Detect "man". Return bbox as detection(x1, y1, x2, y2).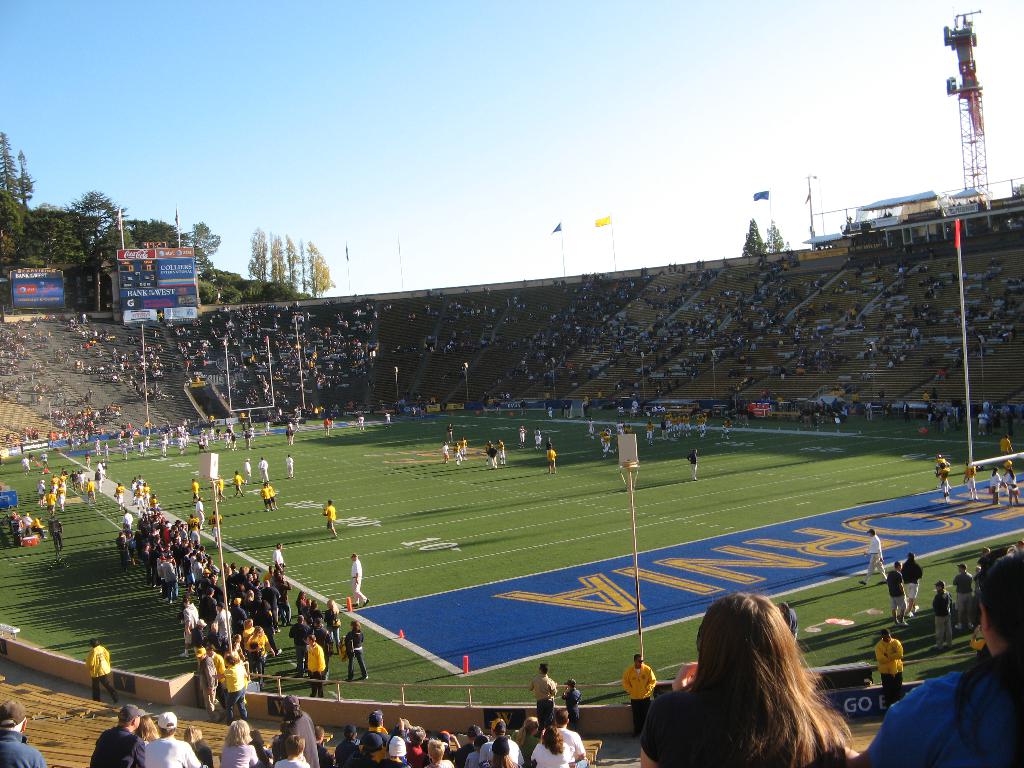
detection(622, 653, 657, 736).
